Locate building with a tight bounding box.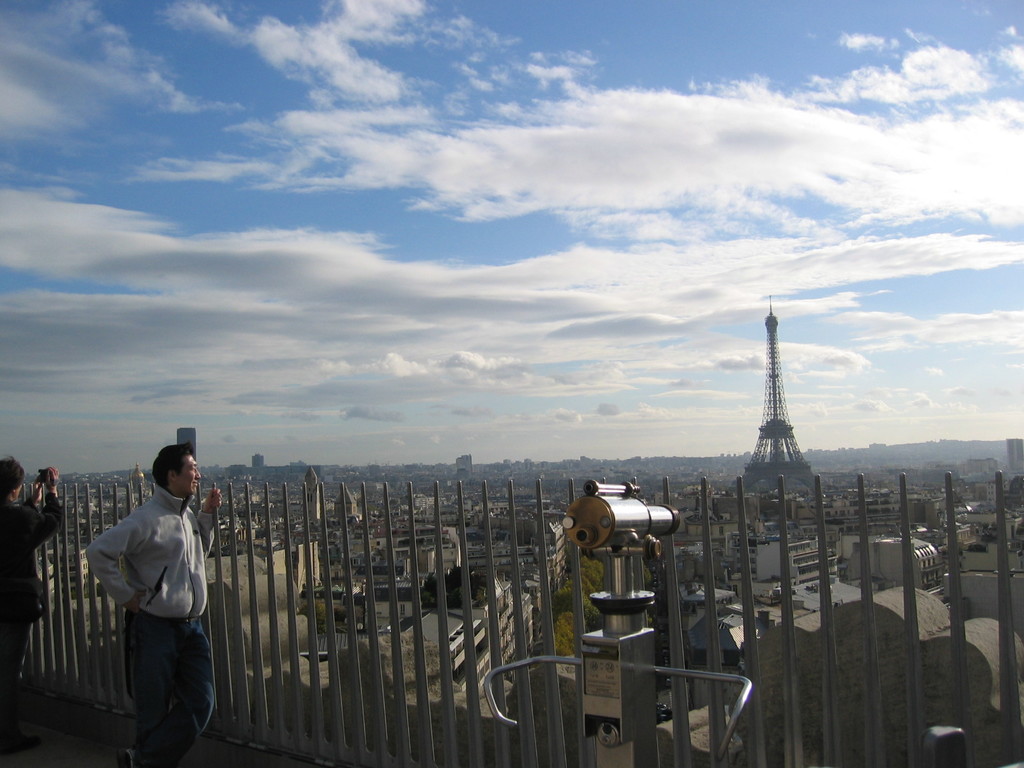
(856, 534, 941, 587).
